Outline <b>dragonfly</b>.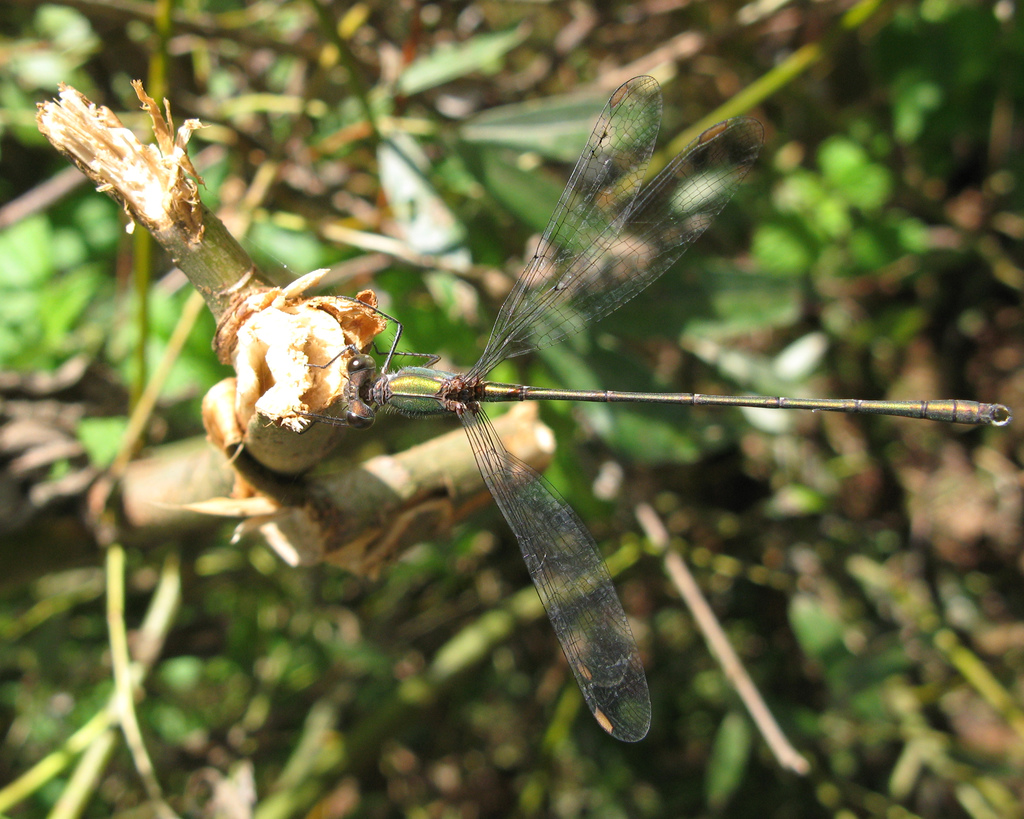
Outline: l=287, t=71, r=1017, b=744.
